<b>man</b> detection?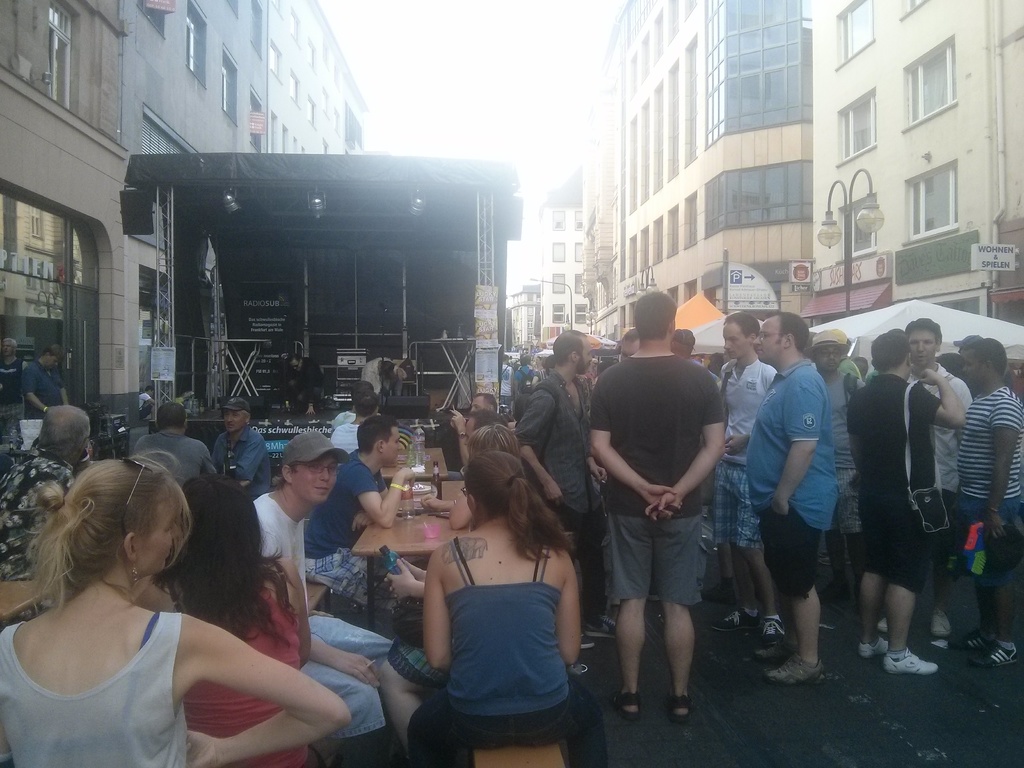
rect(131, 401, 214, 492)
